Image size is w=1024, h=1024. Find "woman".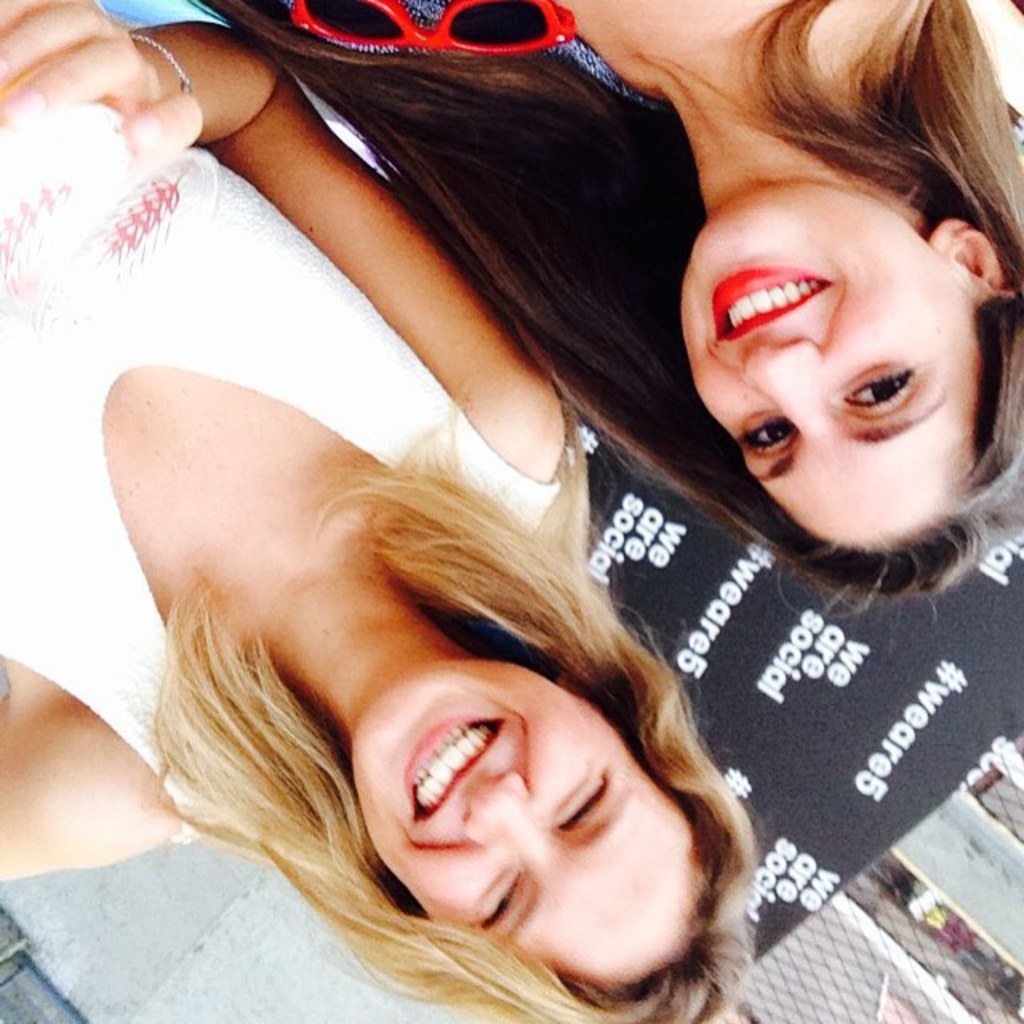
0, 0, 750, 1022.
